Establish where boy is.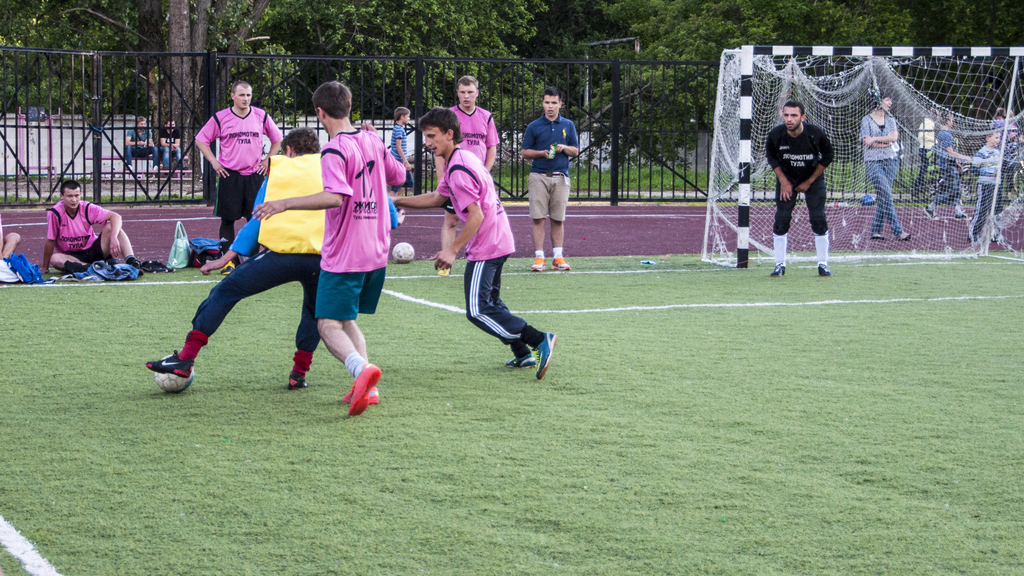
Established at (x1=515, y1=94, x2=575, y2=276).
